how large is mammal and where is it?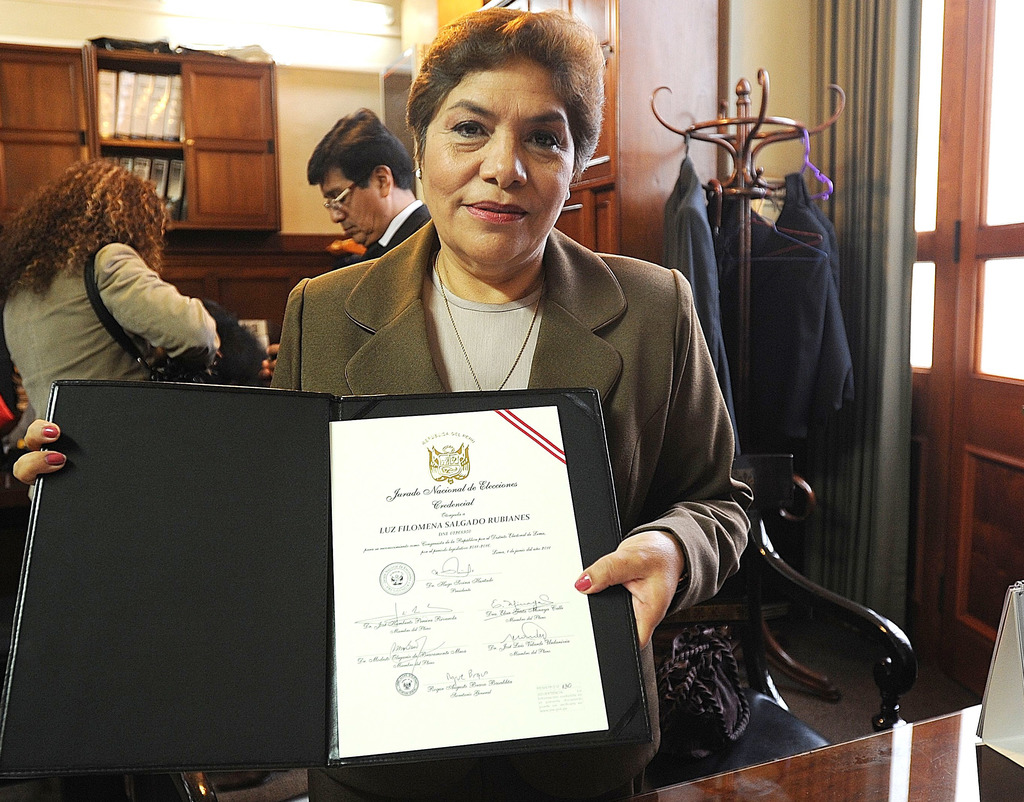
Bounding box: box(0, 156, 228, 425).
